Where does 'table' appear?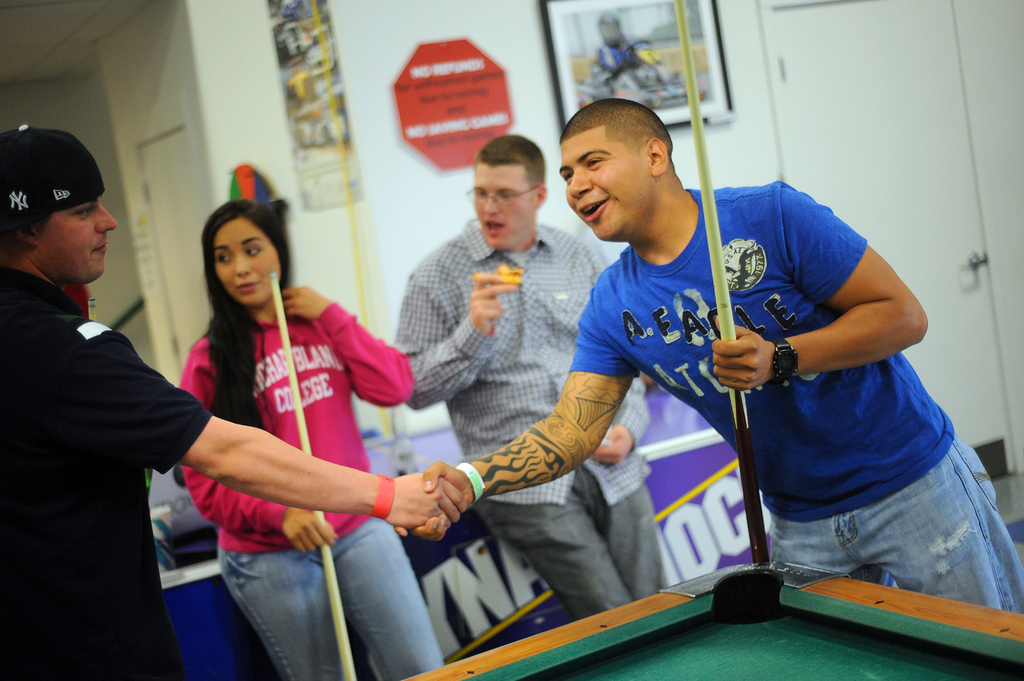
Appears at locate(396, 527, 1007, 677).
